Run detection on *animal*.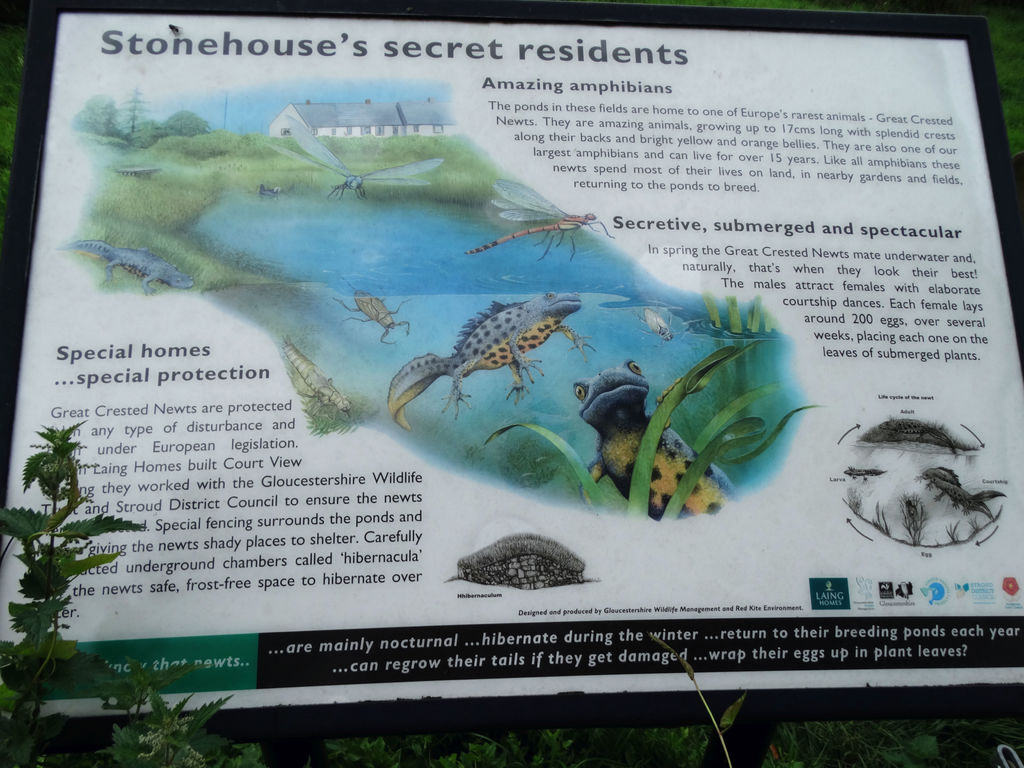
Result: pyautogui.locateOnScreen(376, 296, 584, 431).
